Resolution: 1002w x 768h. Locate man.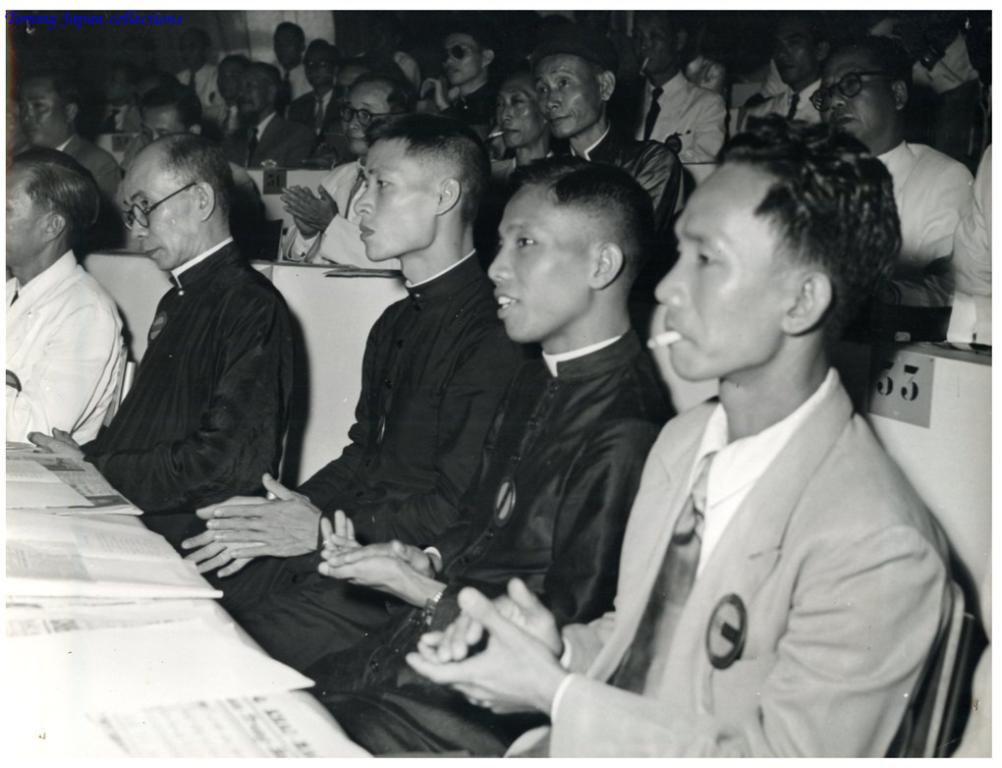
rect(300, 172, 687, 767).
